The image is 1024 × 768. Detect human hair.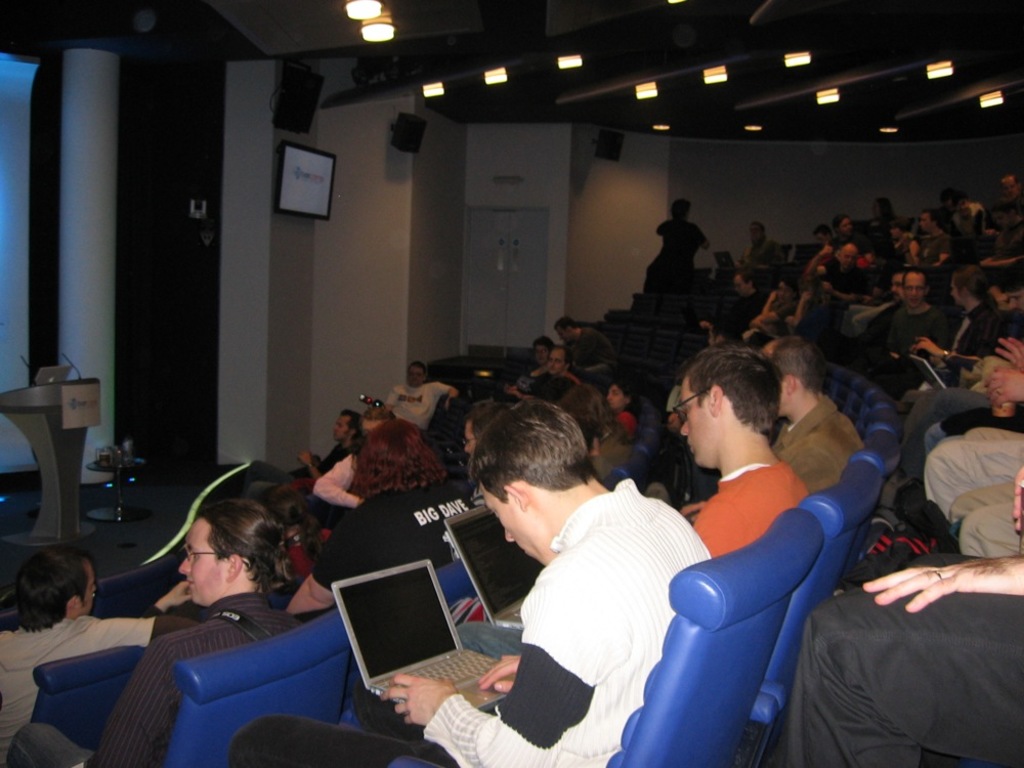
Detection: l=902, t=265, r=930, b=291.
